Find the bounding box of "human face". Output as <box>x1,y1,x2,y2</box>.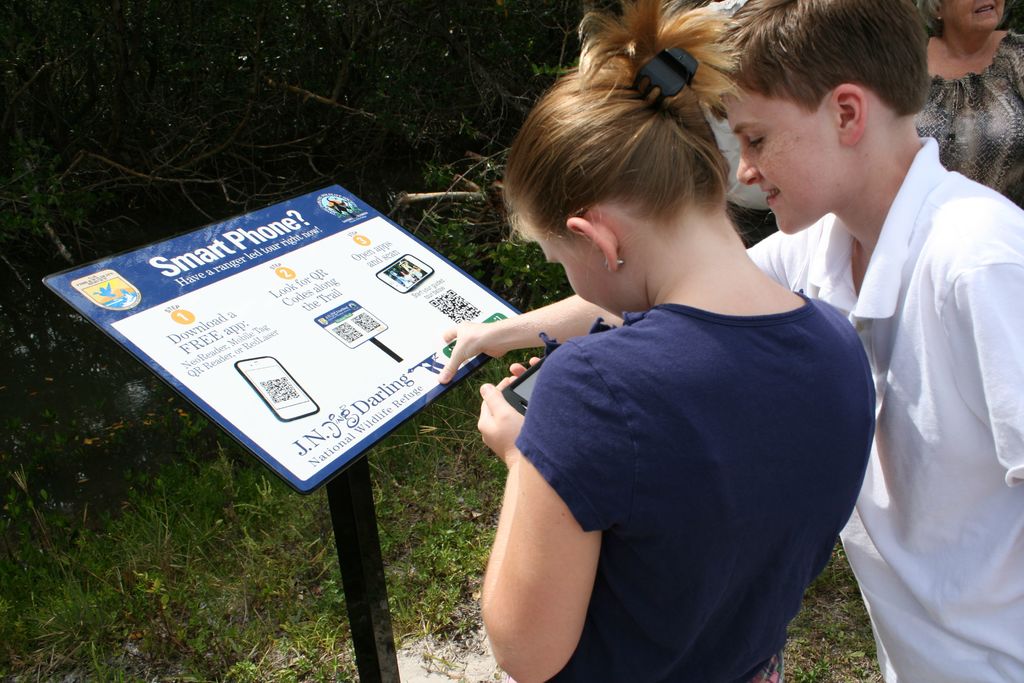
<box>725,74,850,234</box>.
